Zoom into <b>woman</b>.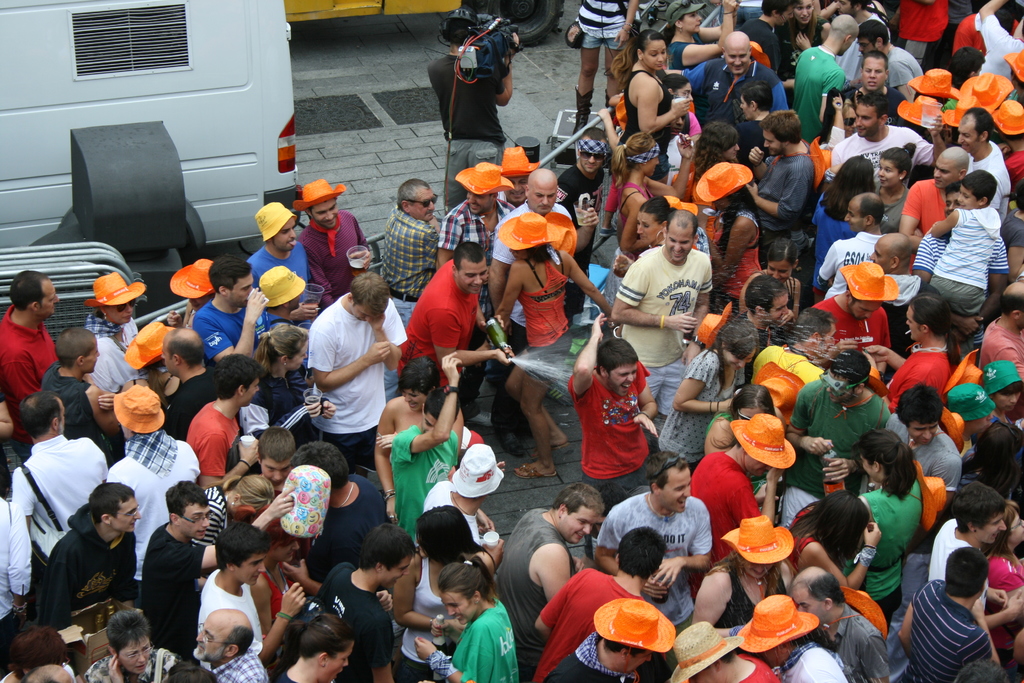
Zoom target: <region>390, 505, 499, 682</region>.
